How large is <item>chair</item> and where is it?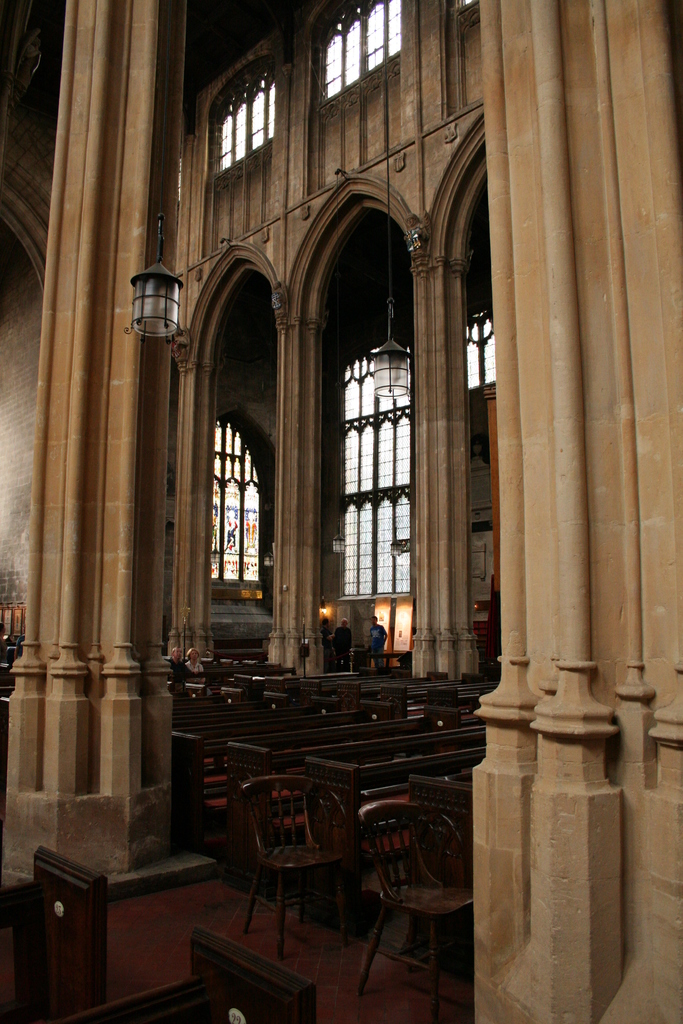
Bounding box: <region>358, 796, 473, 1014</region>.
